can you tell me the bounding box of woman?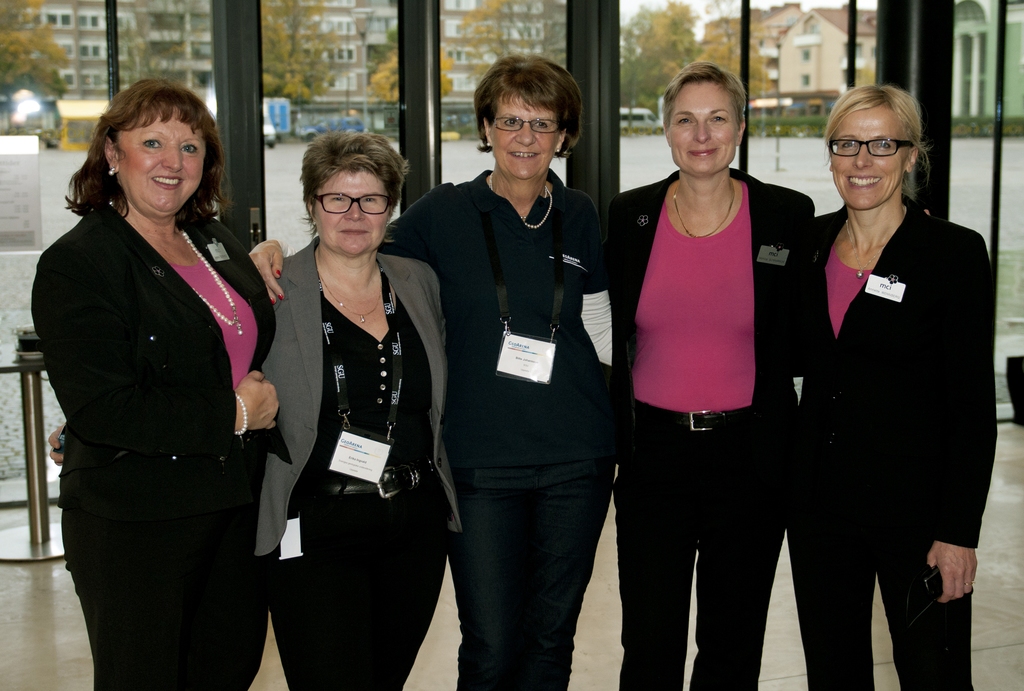
786,85,1000,690.
